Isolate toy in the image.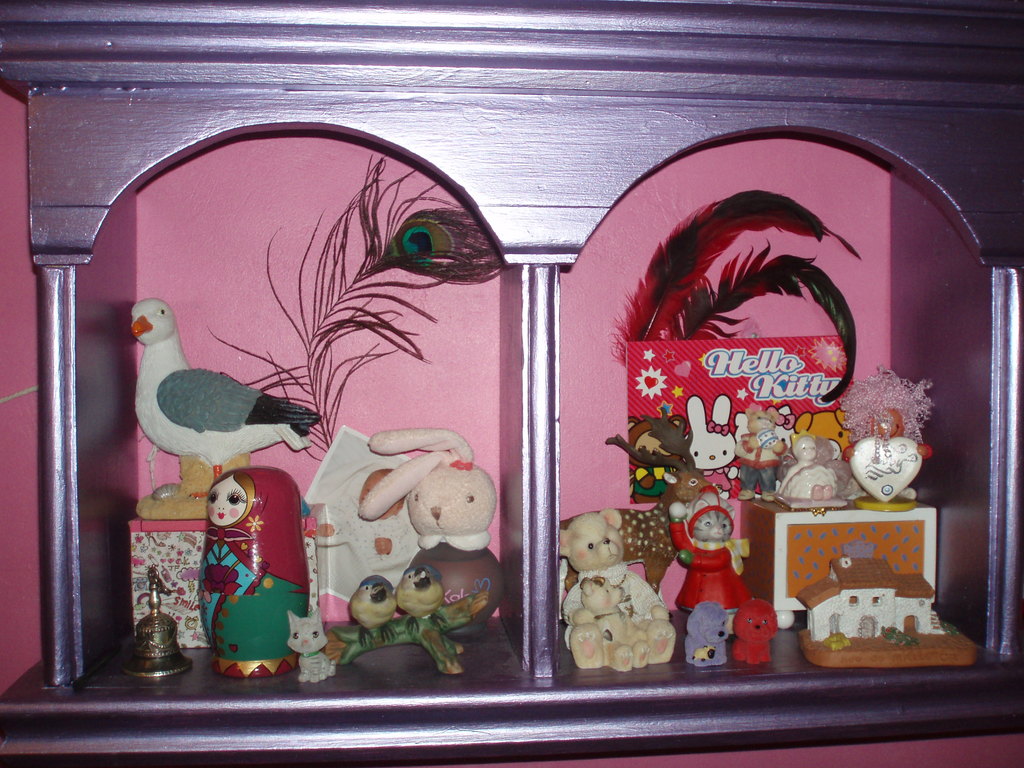
Isolated region: (793,408,851,460).
